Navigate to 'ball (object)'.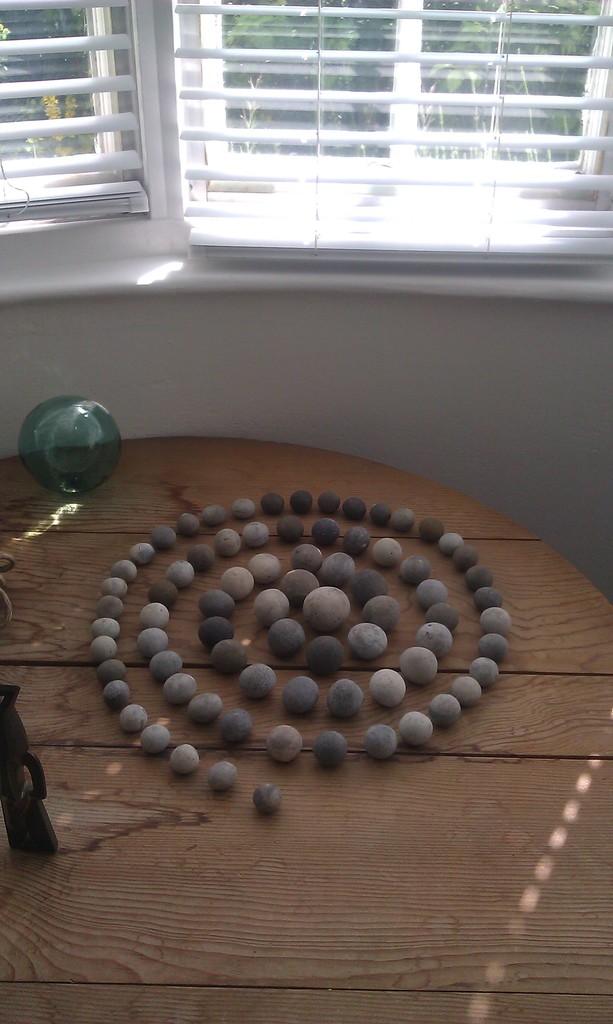
Navigation target: 199/504/223/524.
